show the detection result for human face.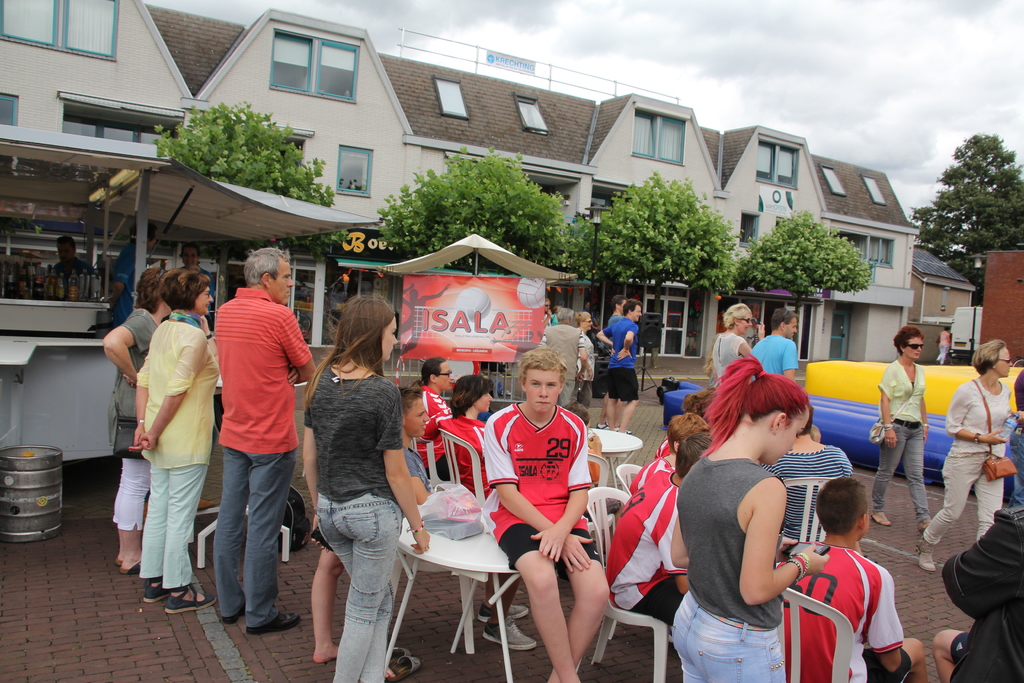
locate(767, 409, 811, 470).
